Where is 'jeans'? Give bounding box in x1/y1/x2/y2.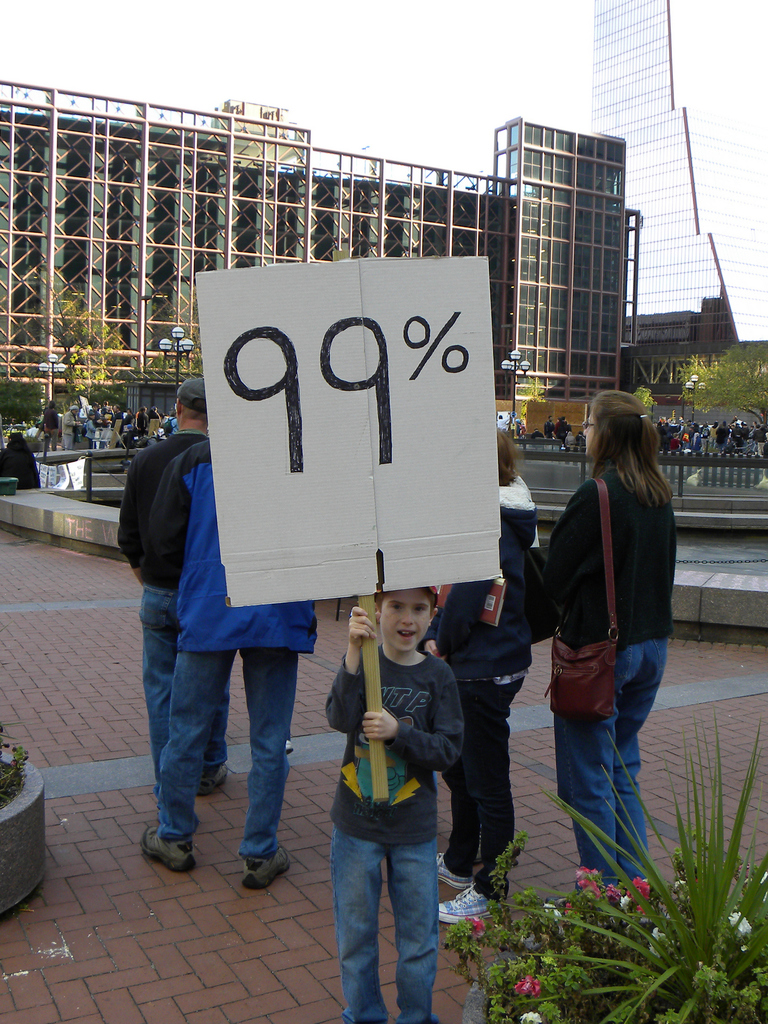
330/813/456/1023.
